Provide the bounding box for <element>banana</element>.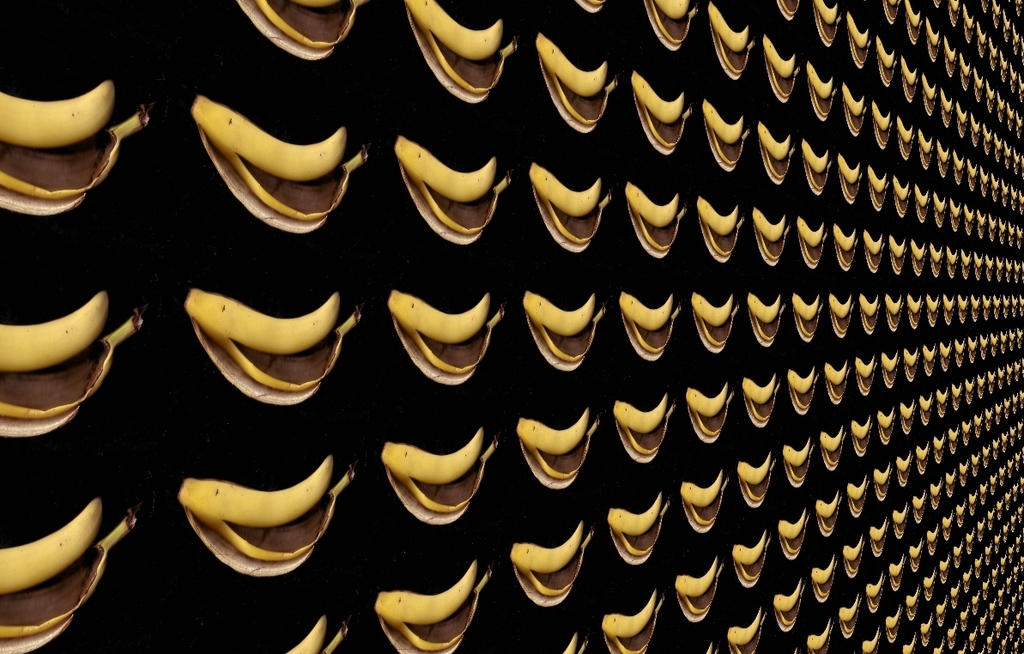
(377,560,494,653).
